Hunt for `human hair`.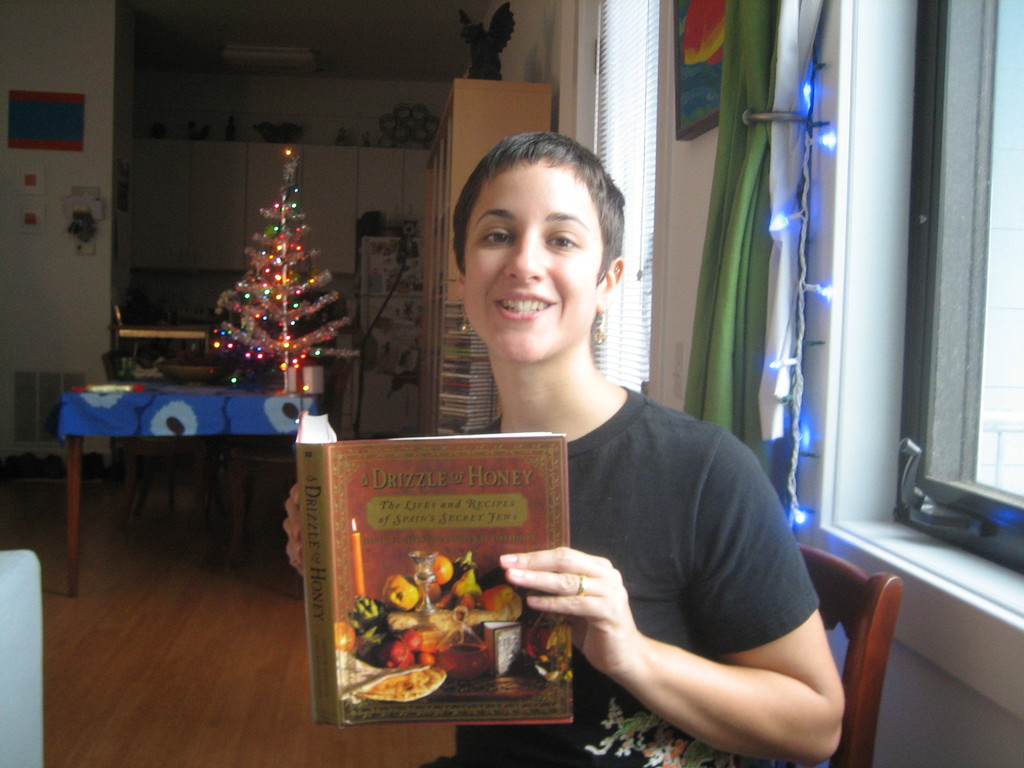
Hunted down at [left=452, top=136, right=615, bottom=275].
